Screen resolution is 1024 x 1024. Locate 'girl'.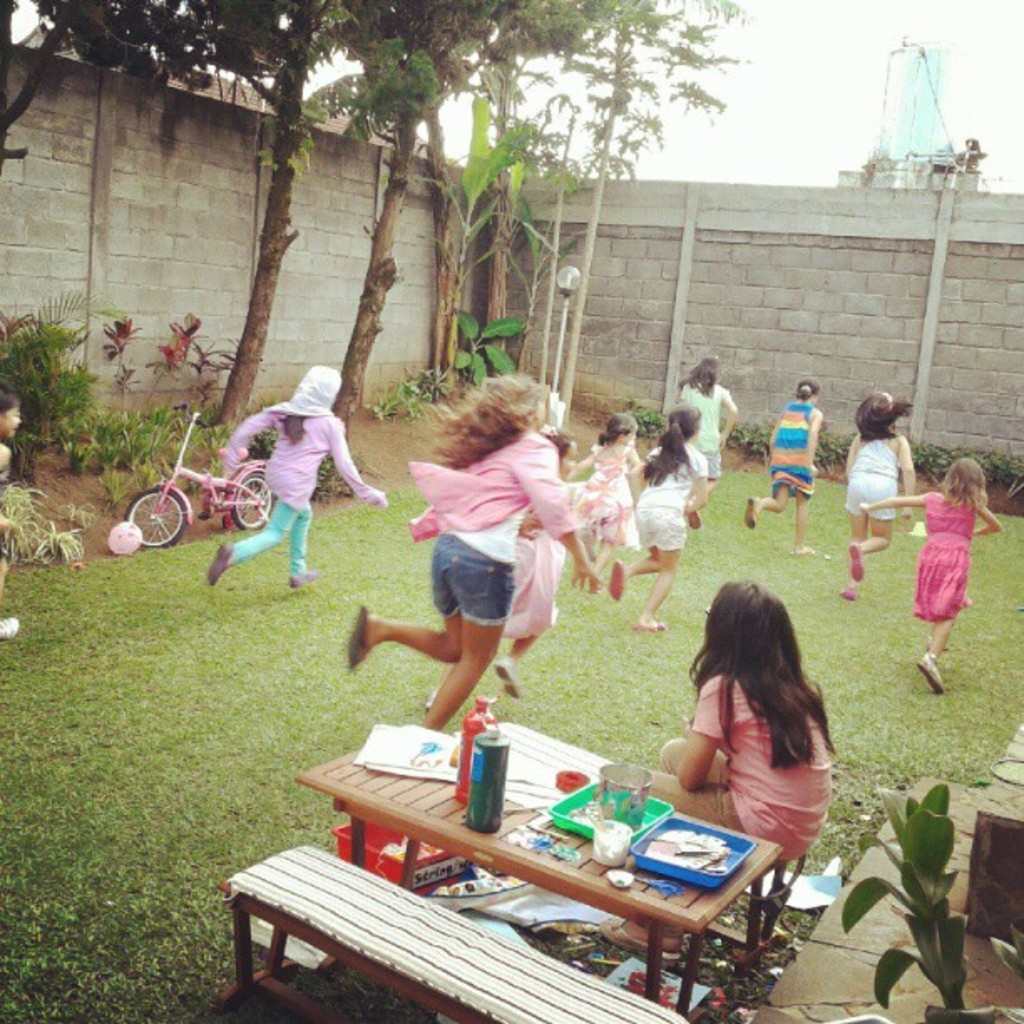
(629,405,708,636).
